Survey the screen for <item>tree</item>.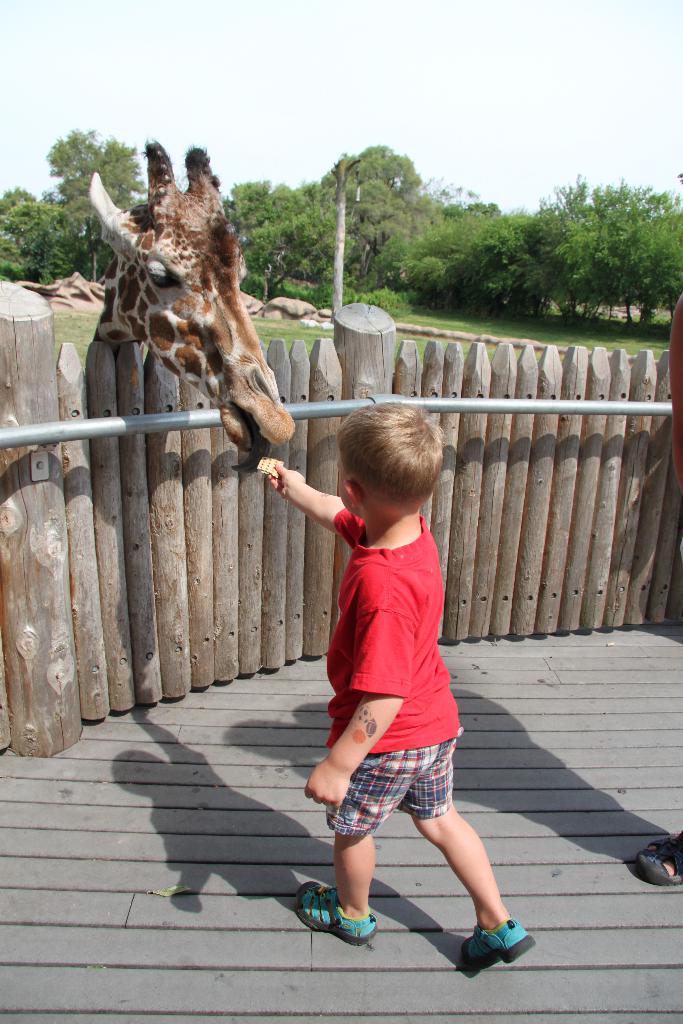
Survey found: bbox(302, 138, 434, 282).
